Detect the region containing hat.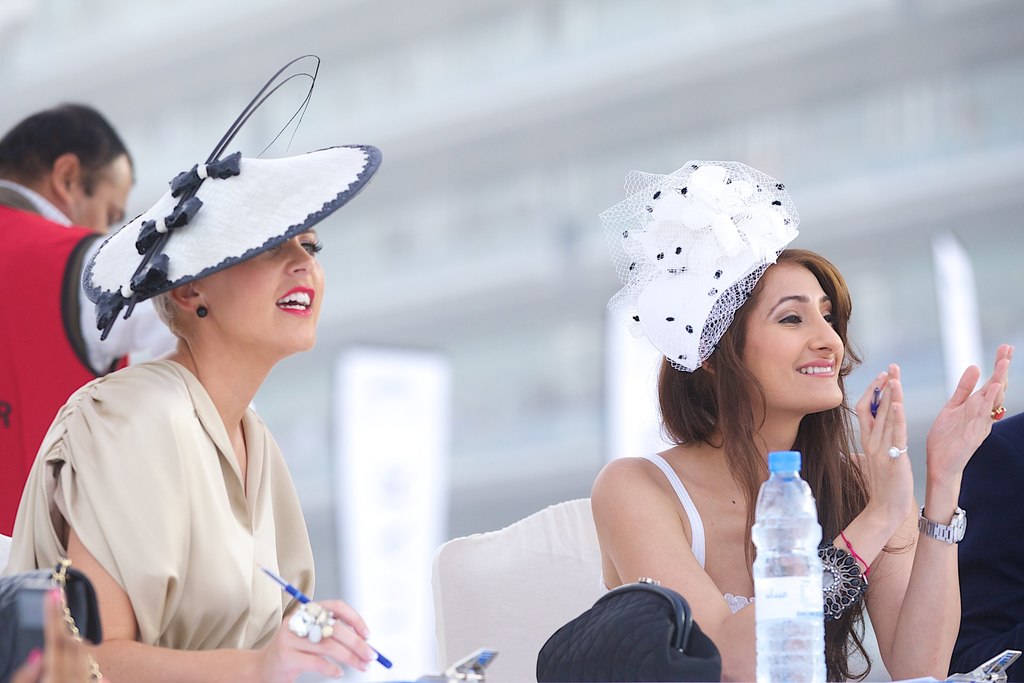
rect(81, 53, 383, 339).
